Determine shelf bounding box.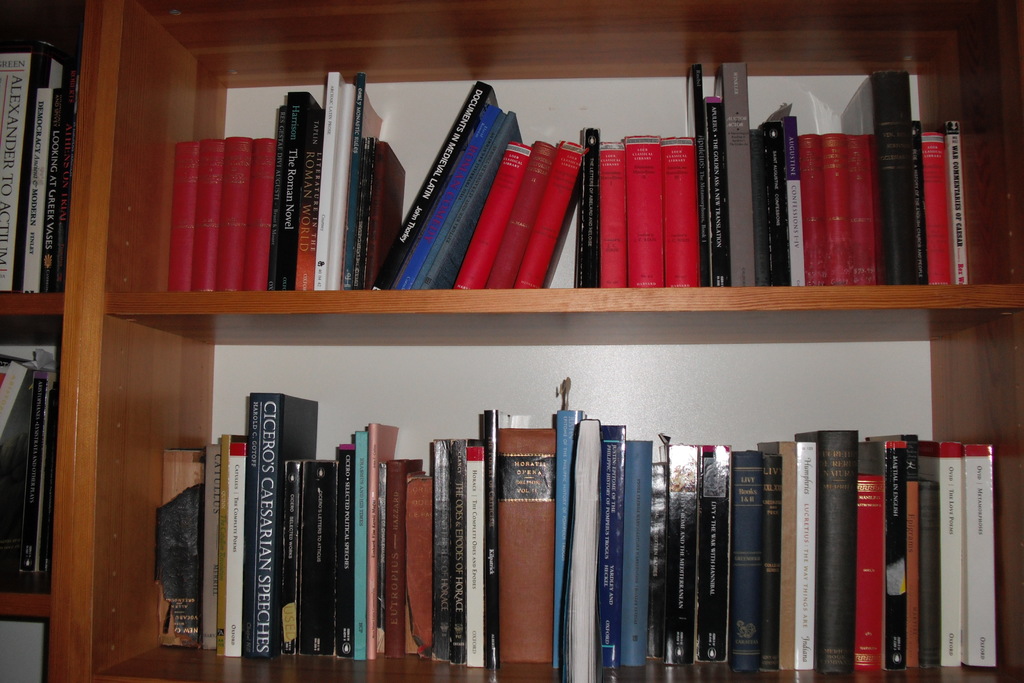
Determined: [left=0, top=0, right=90, bottom=306].
